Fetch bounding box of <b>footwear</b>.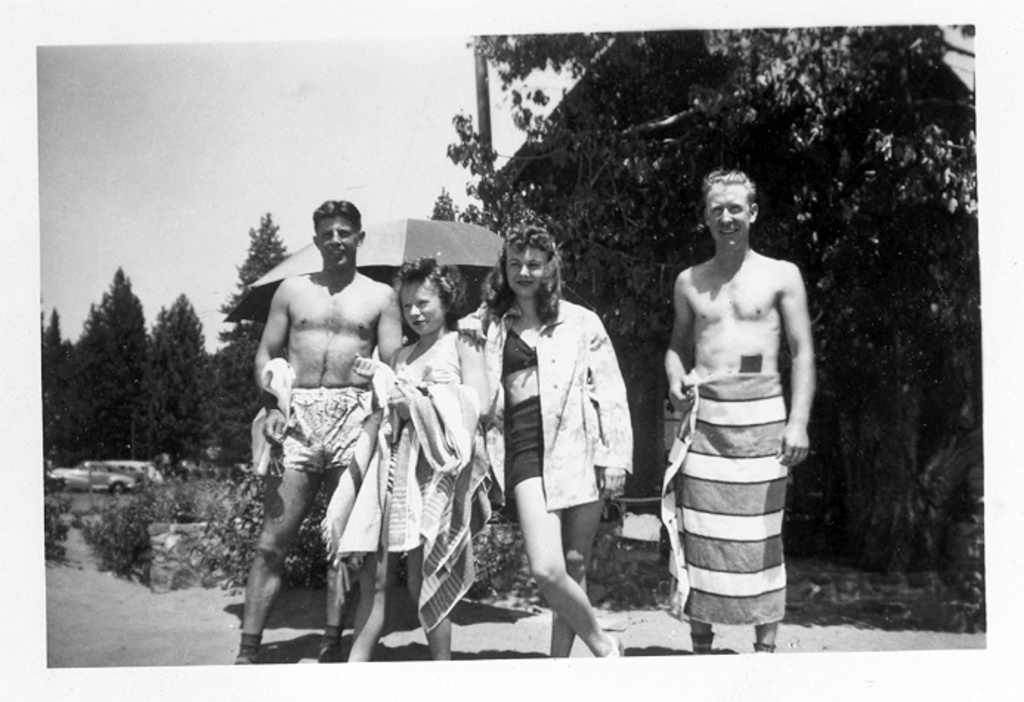
Bbox: {"x1": 233, "y1": 646, "x2": 260, "y2": 668}.
